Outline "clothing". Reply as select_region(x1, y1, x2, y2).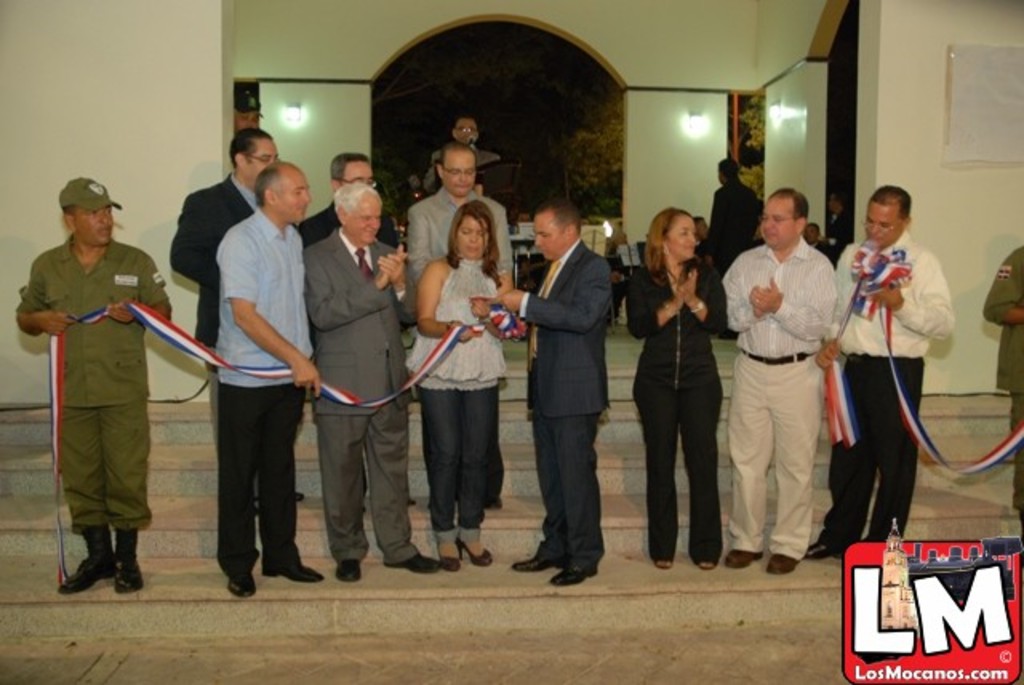
select_region(706, 171, 762, 282).
